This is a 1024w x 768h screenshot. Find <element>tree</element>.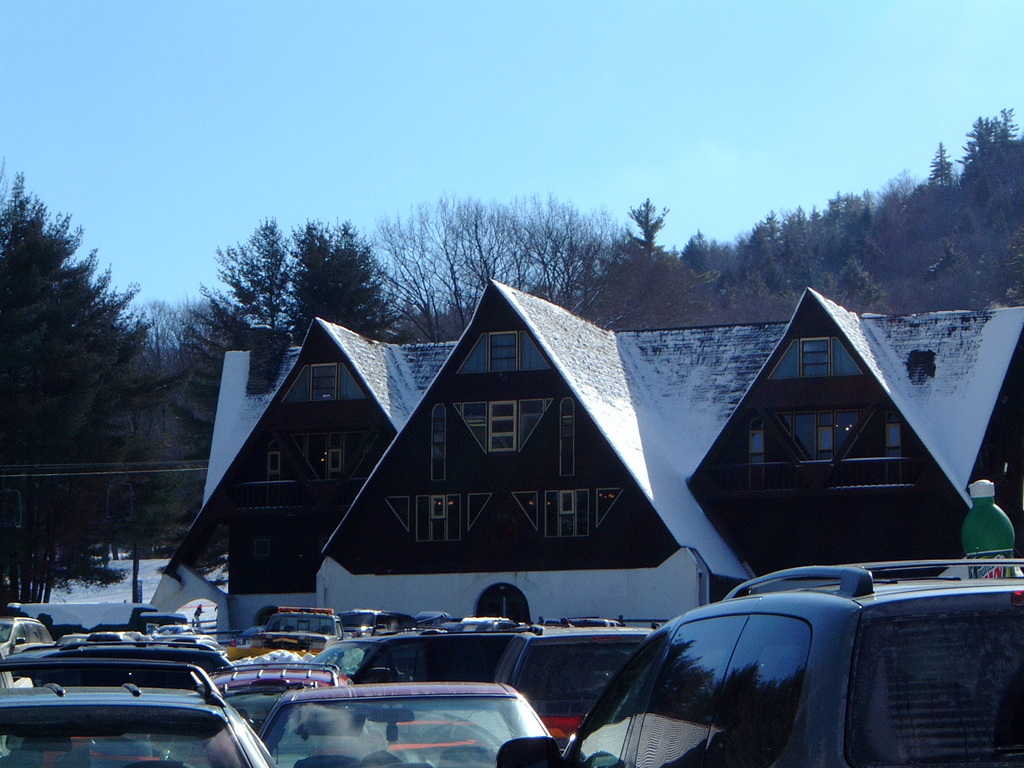
Bounding box: box=[8, 179, 134, 556].
